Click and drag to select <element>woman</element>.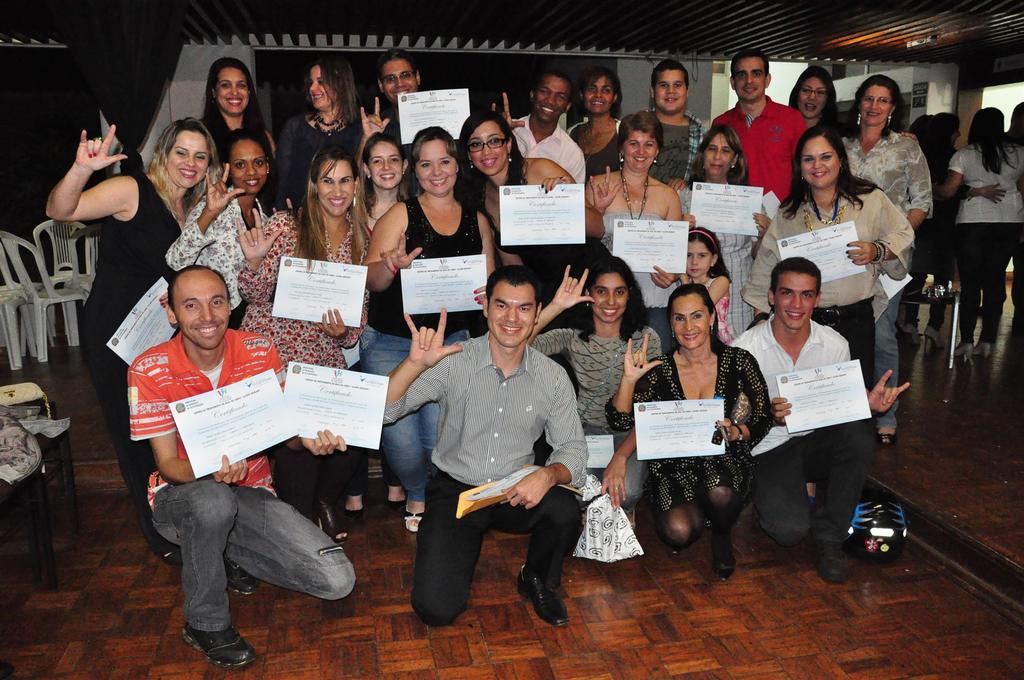
Selection: rect(265, 54, 365, 216).
